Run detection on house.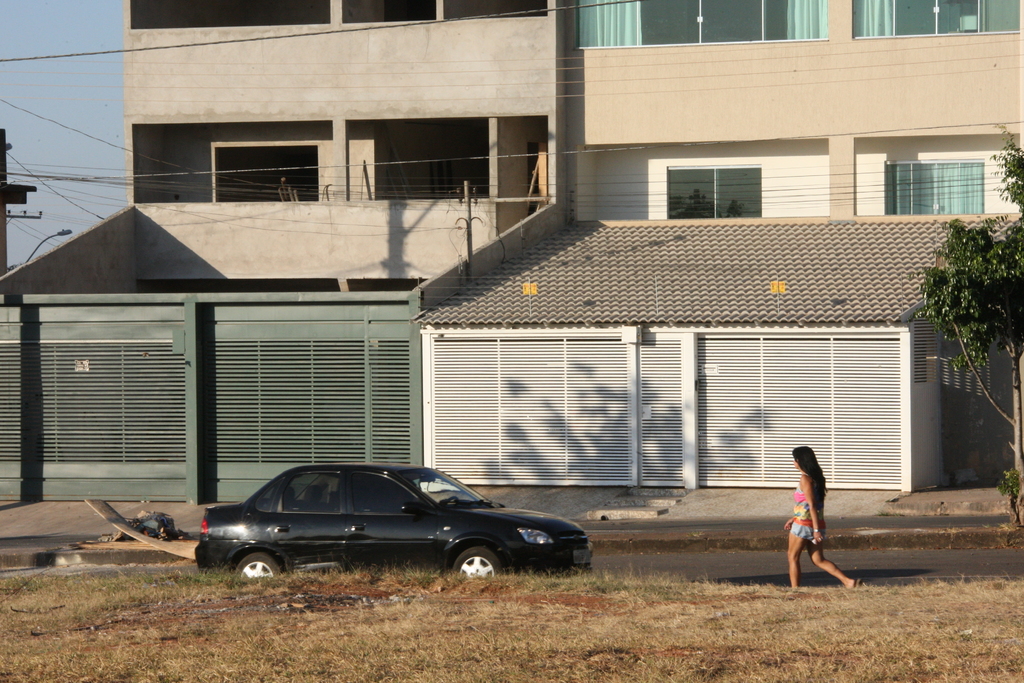
Result: bbox(408, 210, 1023, 491).
